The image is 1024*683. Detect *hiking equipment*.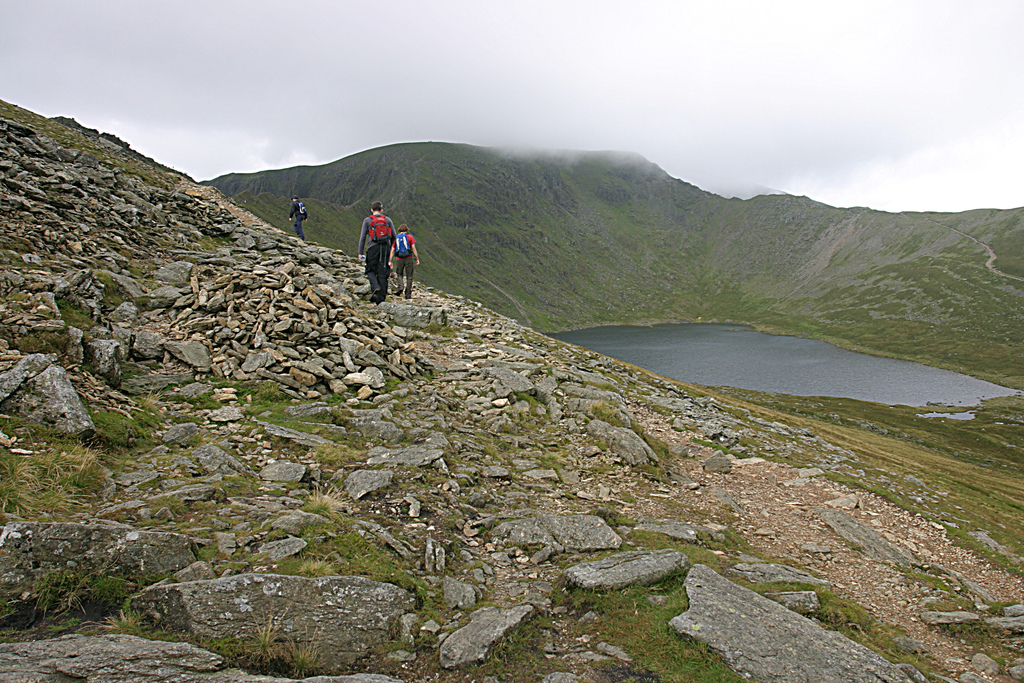
Detection: <box>367,211,394,240</box>.
